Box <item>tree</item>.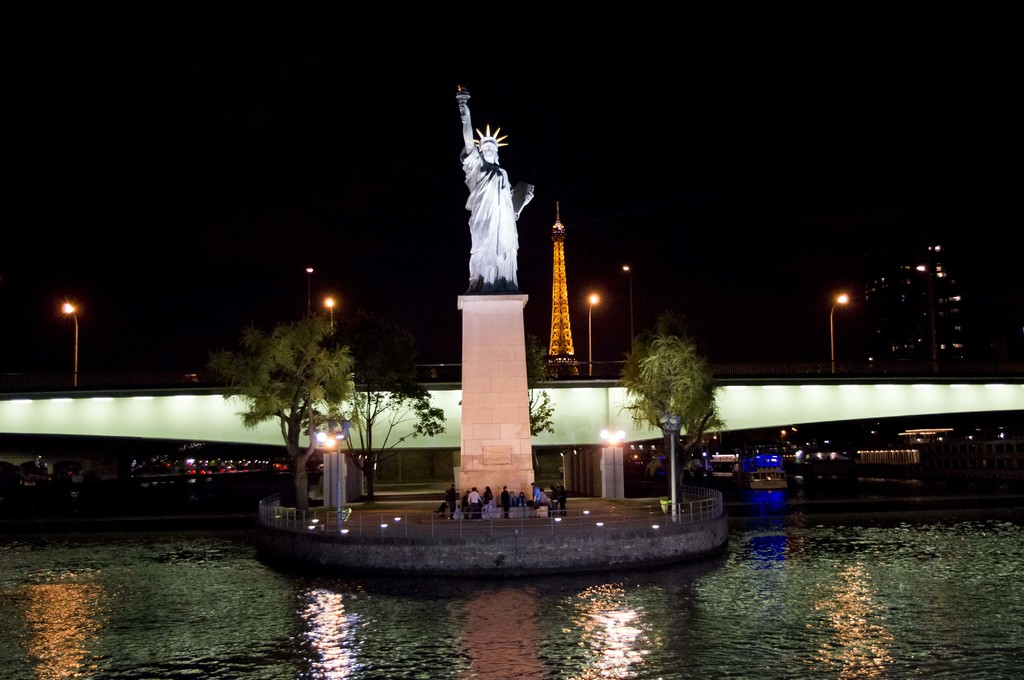
<box>615,308,725,503</box>.
